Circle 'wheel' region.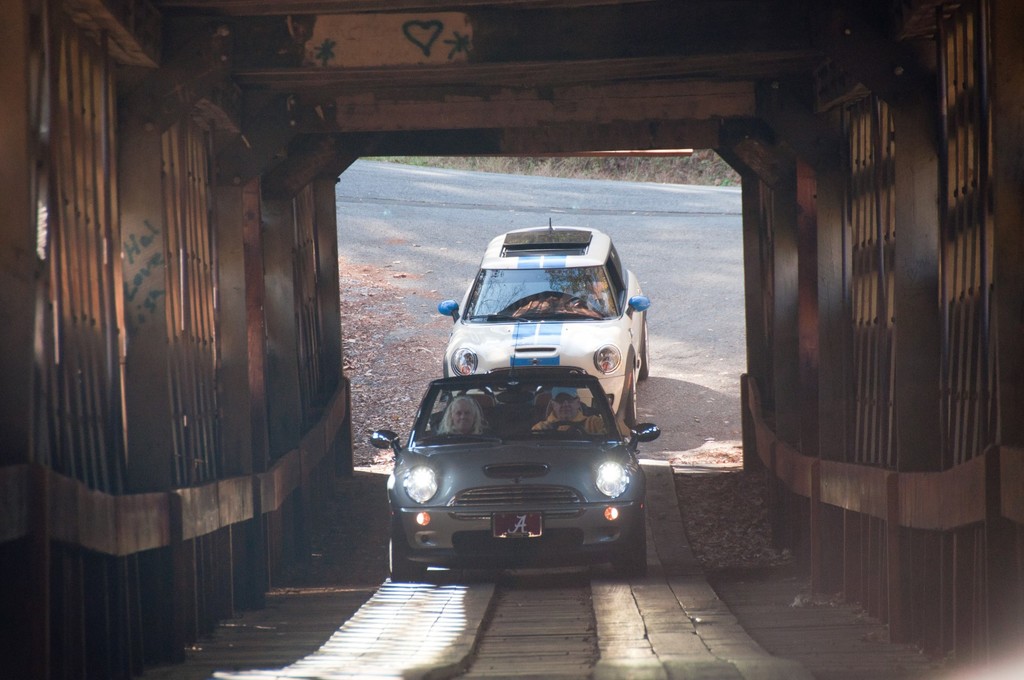
Region: 644/316/650/376.
